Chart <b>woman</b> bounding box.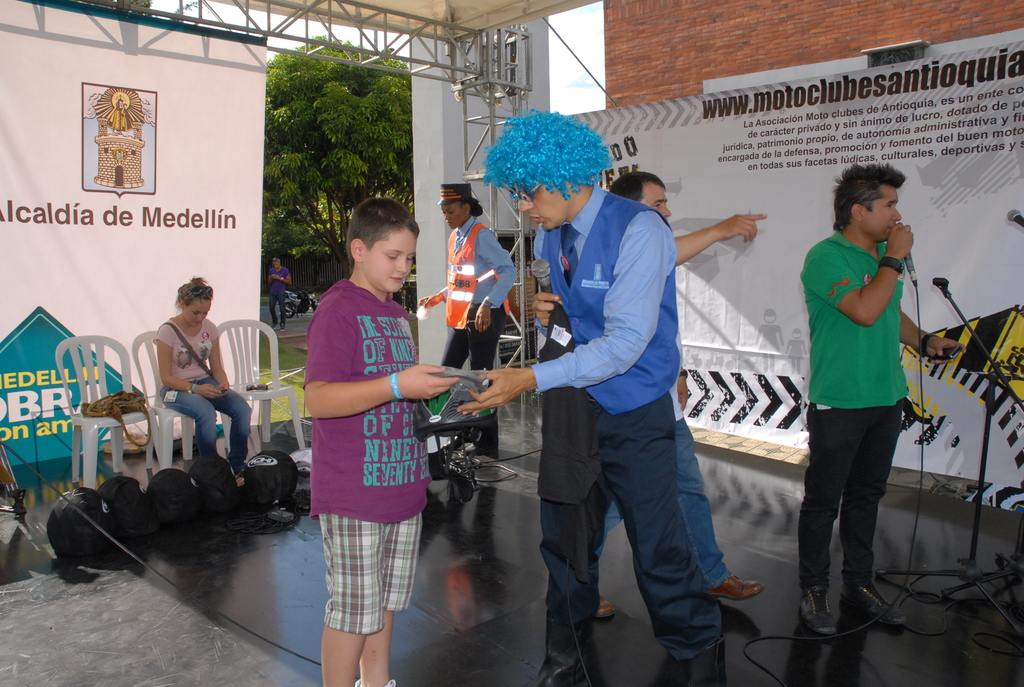
Charted: (415,181,516,457).
